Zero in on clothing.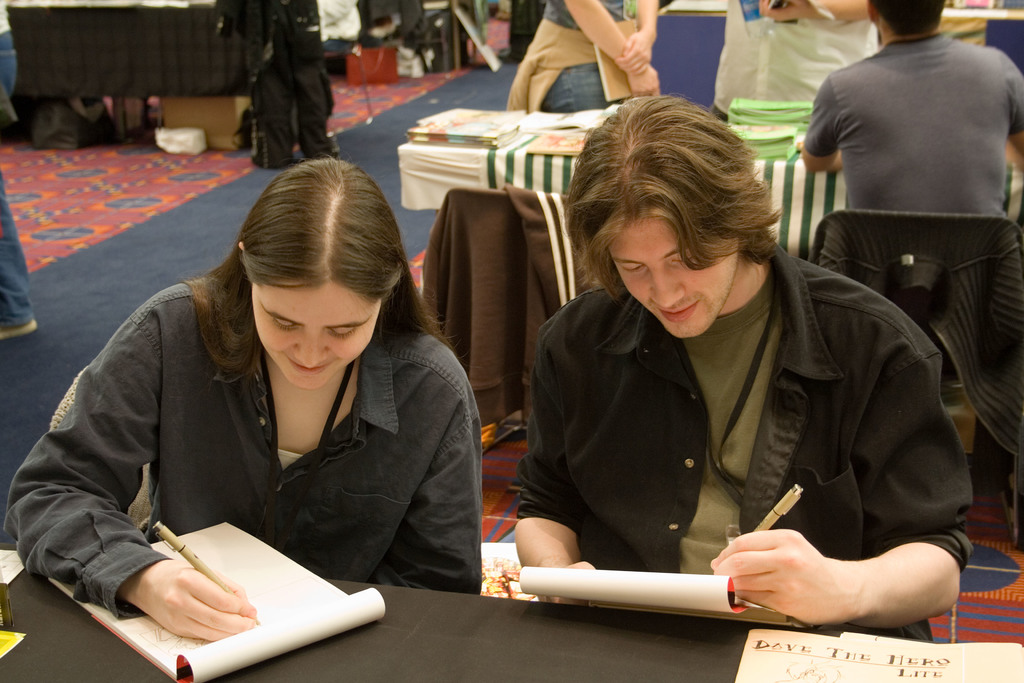
Zeroed in: [0, 273, 486, 632].
